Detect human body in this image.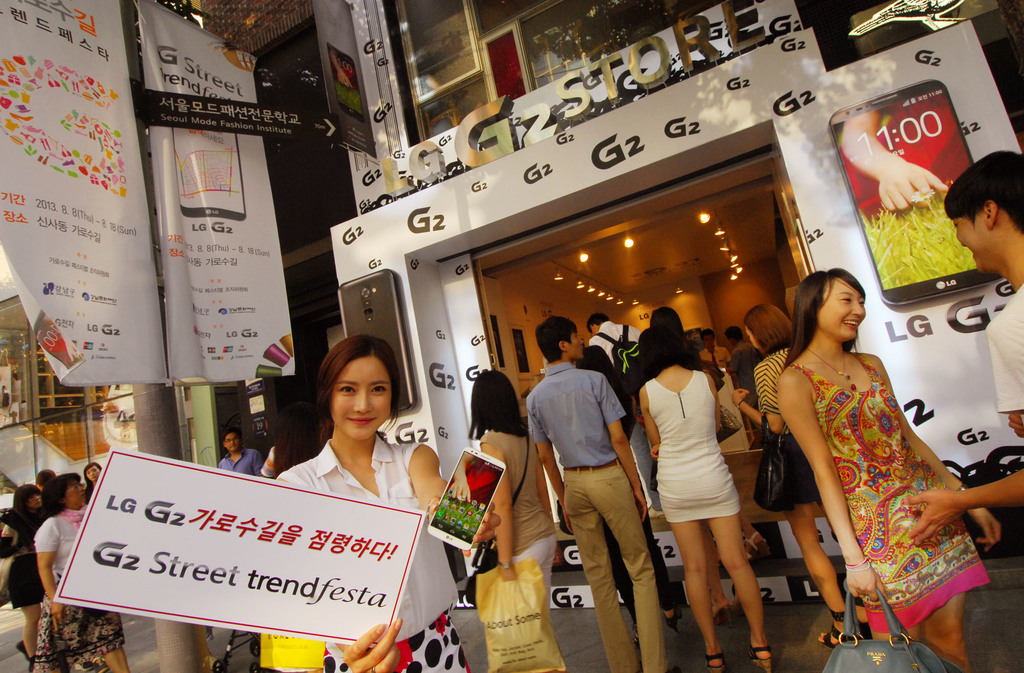
Detection: crop(700, 344, 727, 370).
